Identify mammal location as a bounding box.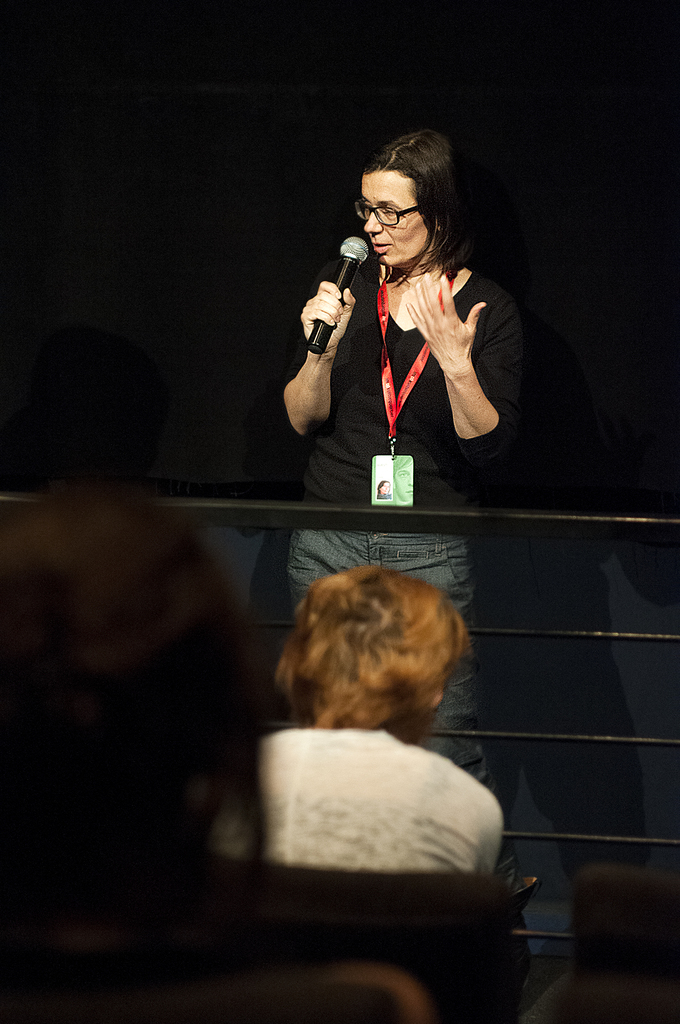
[279, 116, 540, 776].
